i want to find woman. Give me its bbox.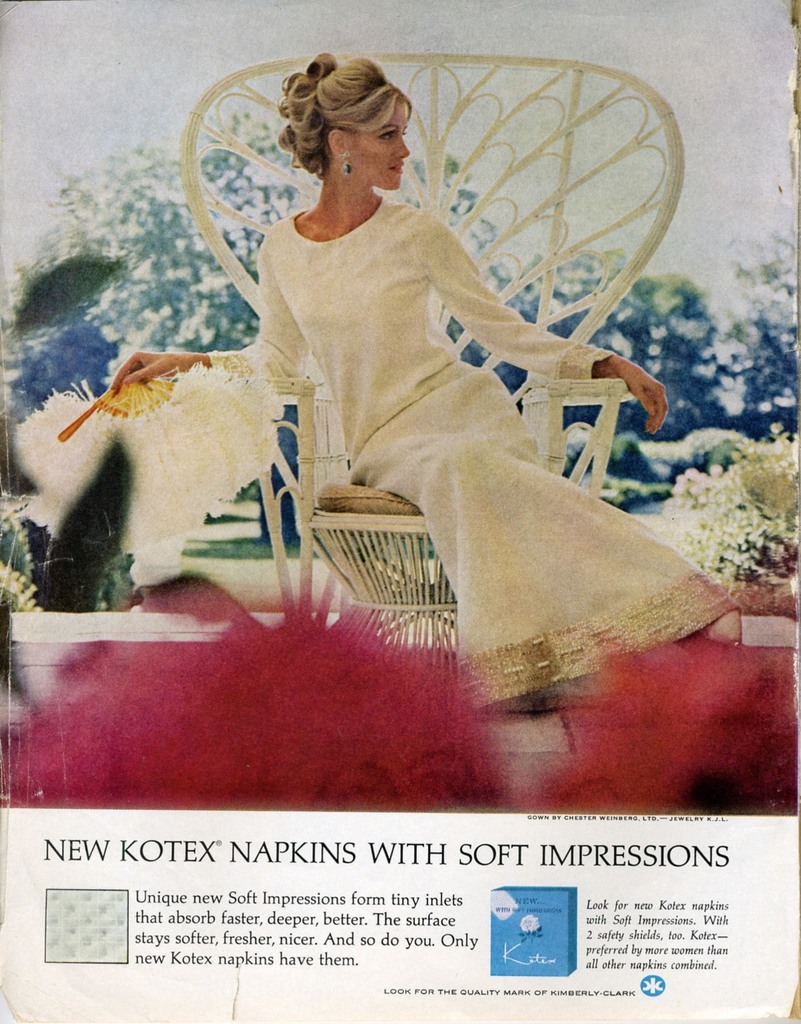
detection(90, 15, 670, 759).
